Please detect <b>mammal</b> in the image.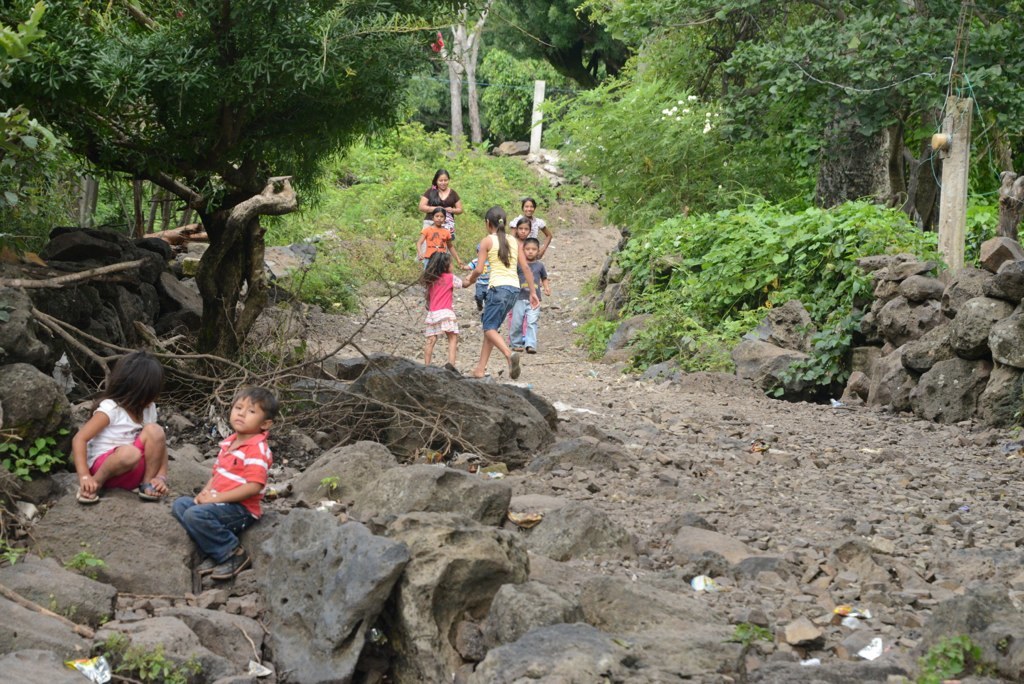
[left=176, top=389, right=278, bottom=585].
